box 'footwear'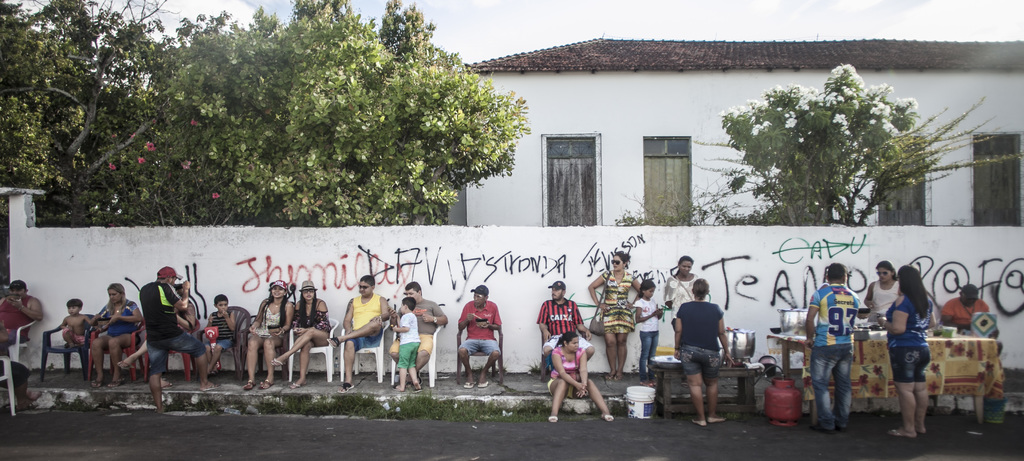
{"left": 691, "top": 417, "right": 705, "bottom": 425}
